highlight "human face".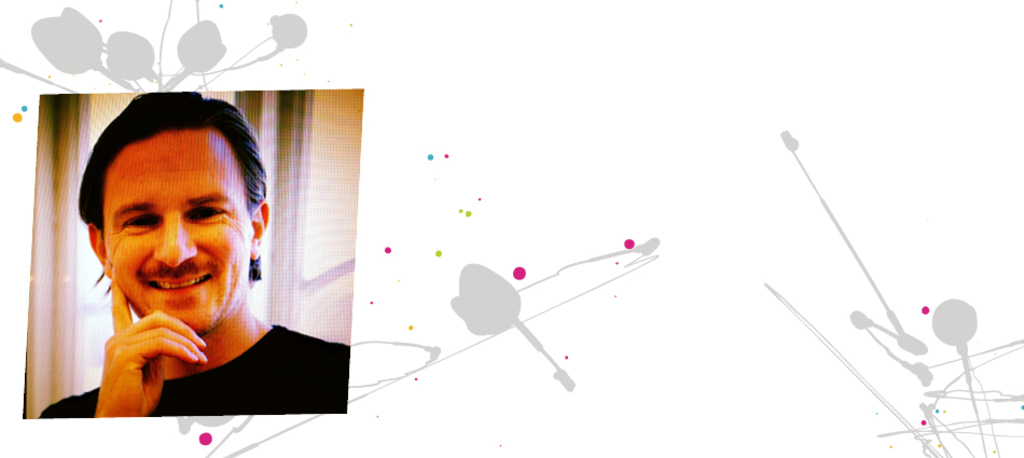
Highlighted region: region(110, 136, 253, 335).
